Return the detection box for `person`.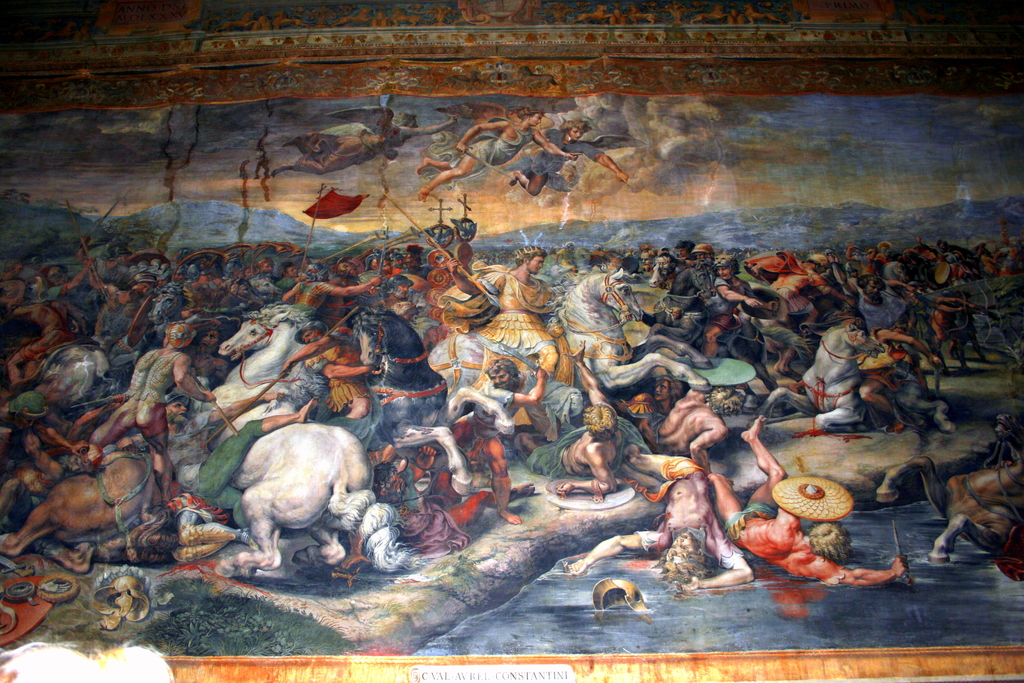
crop(315, 256, 377, 329).
